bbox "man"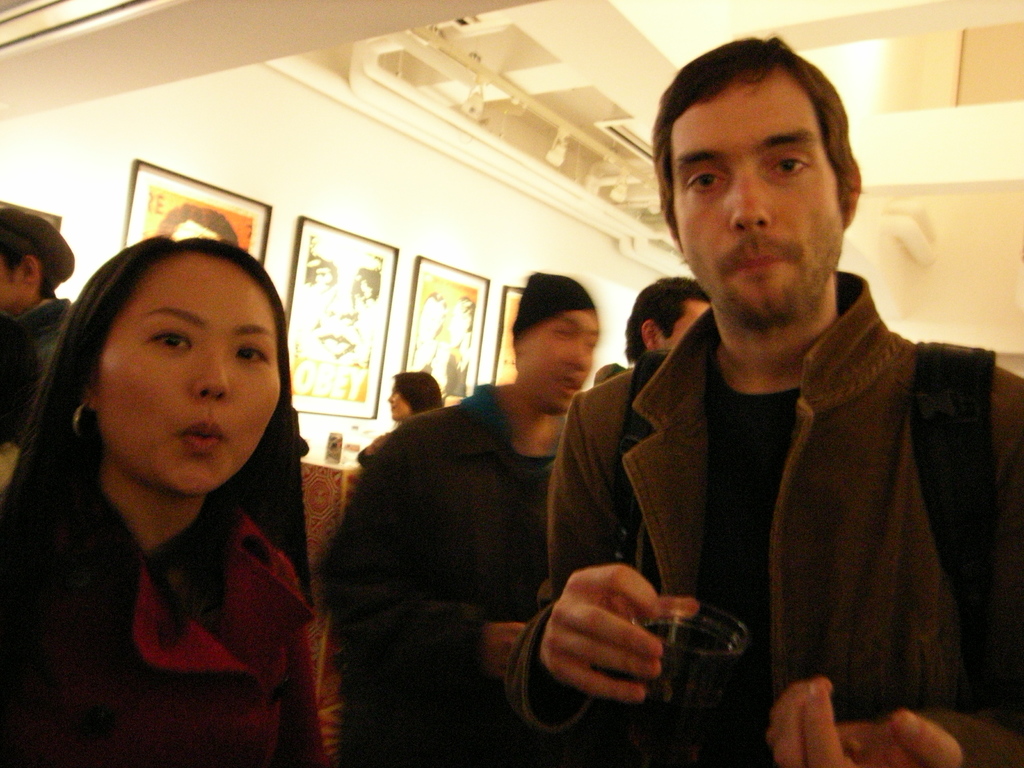
region(540, 271, 714, 568)
